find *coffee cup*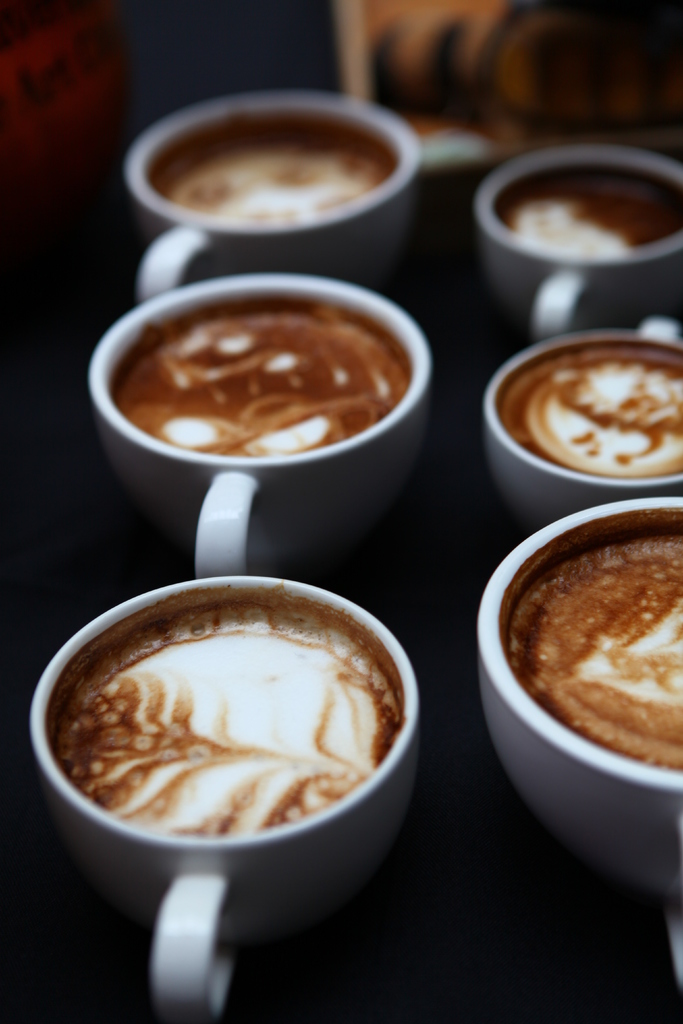
select_region(86, 272, 440, 580)
